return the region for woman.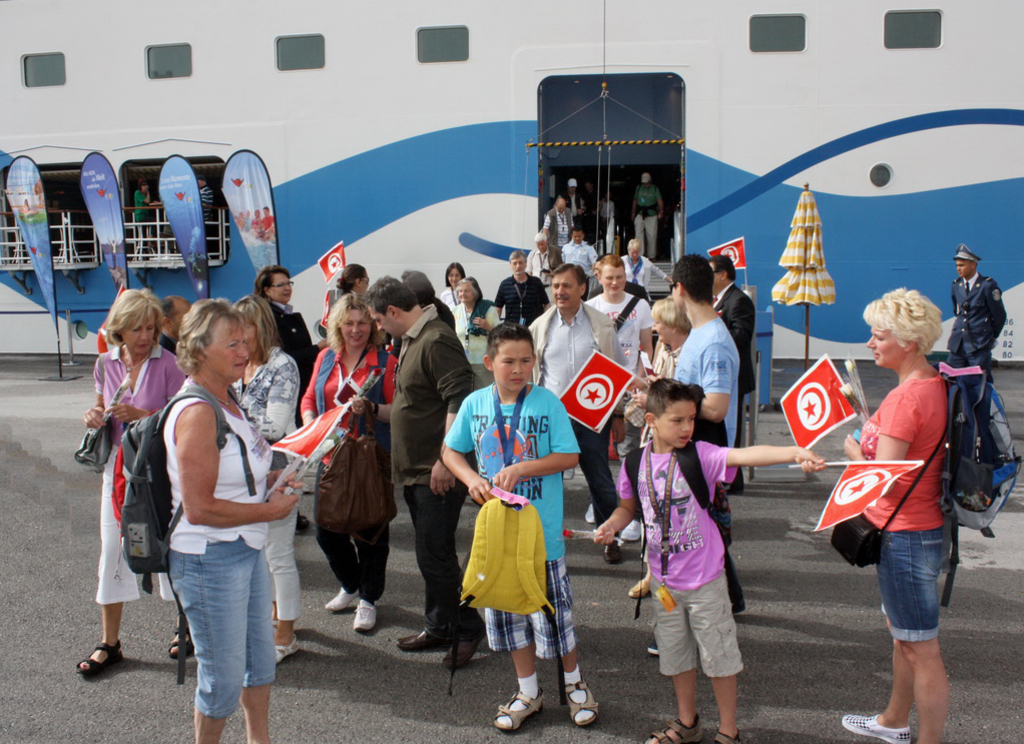
840 286 956 743.
